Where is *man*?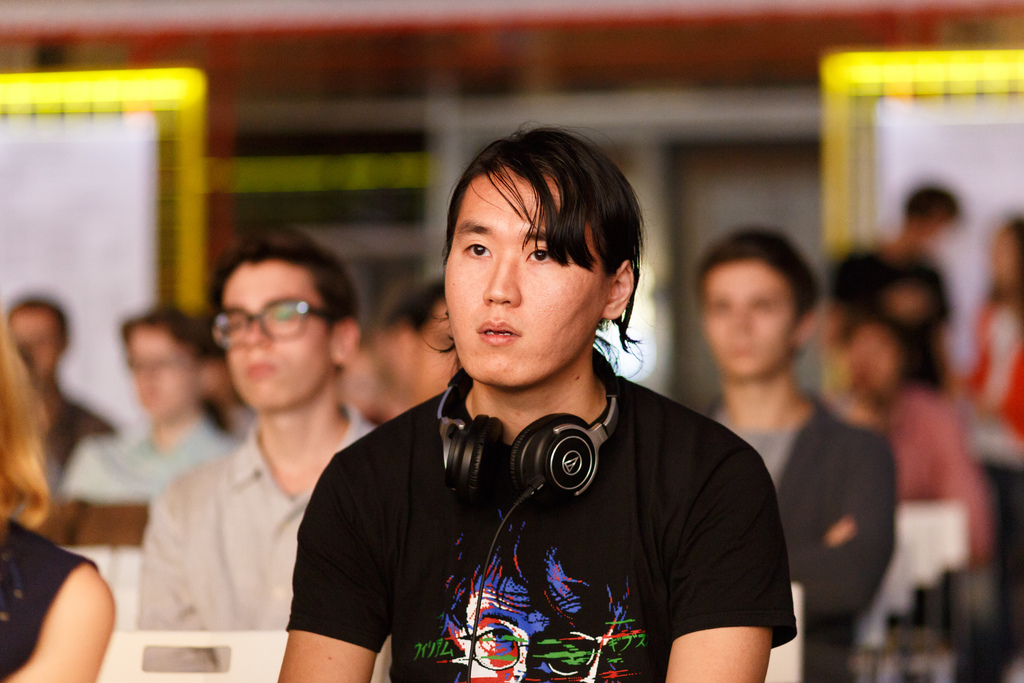
{"left": 413, "top": 281, "right": 456, "bottom": 405}.
